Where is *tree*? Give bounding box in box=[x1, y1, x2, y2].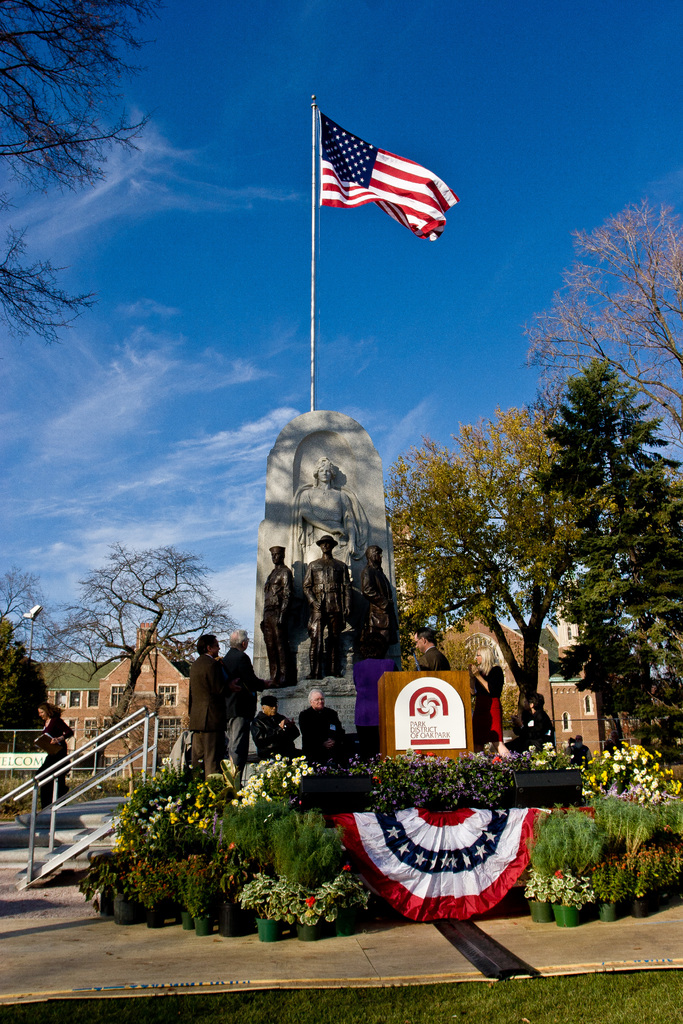
box=[0, 568, 93, 689].
